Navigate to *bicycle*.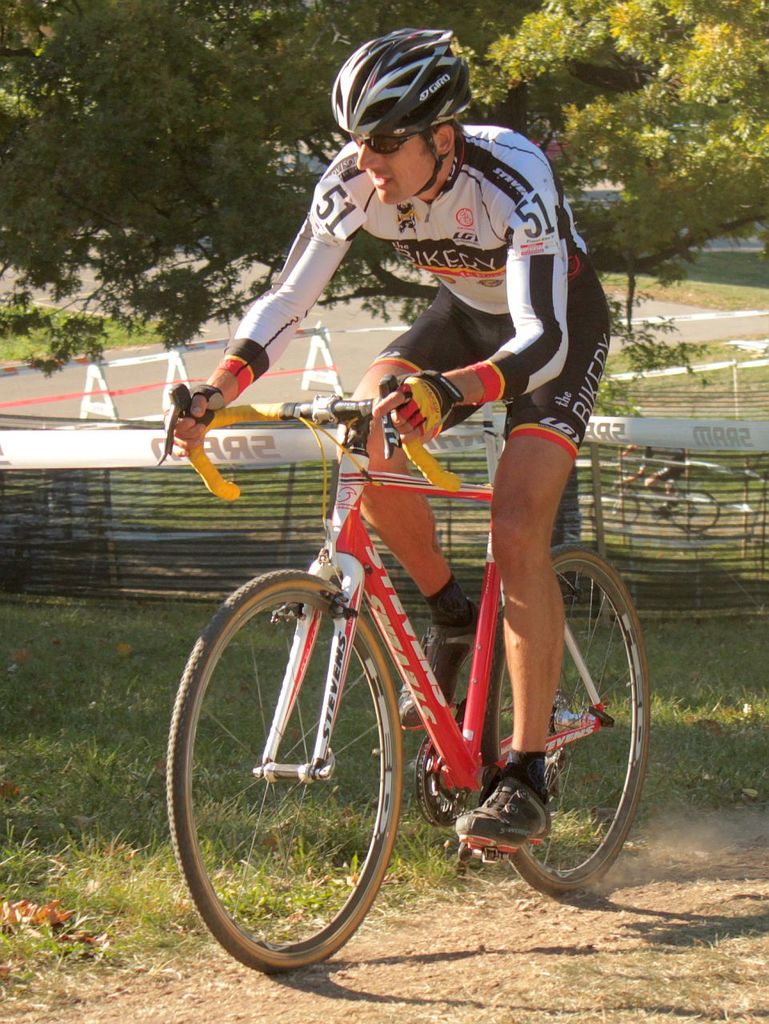
Navigation target: region(156, 361, 663, 957).
